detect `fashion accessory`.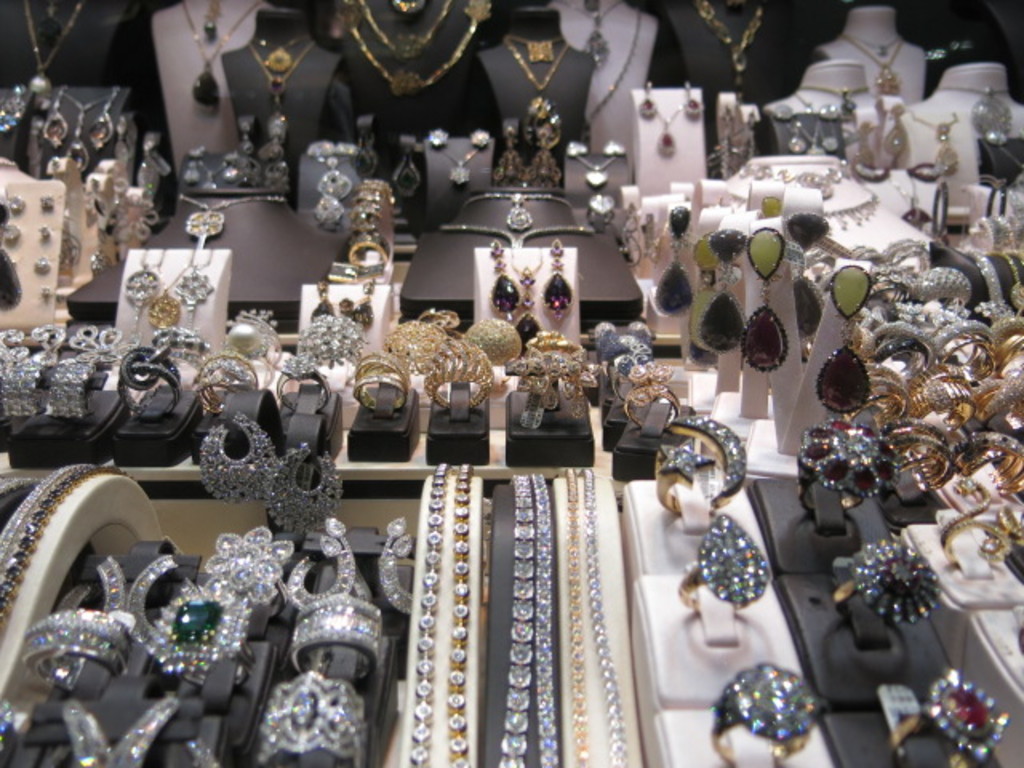
Detected at l=886, t=669, r=1011, b=763.
